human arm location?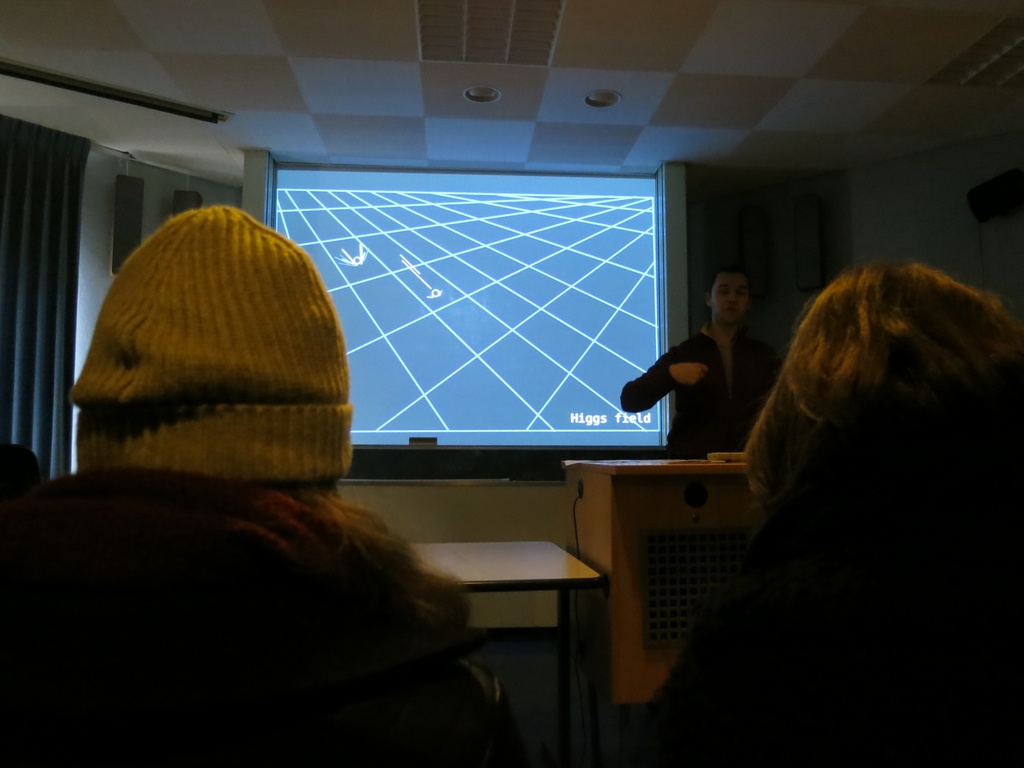
x1=618, y1=328, x2=707, y2=413
